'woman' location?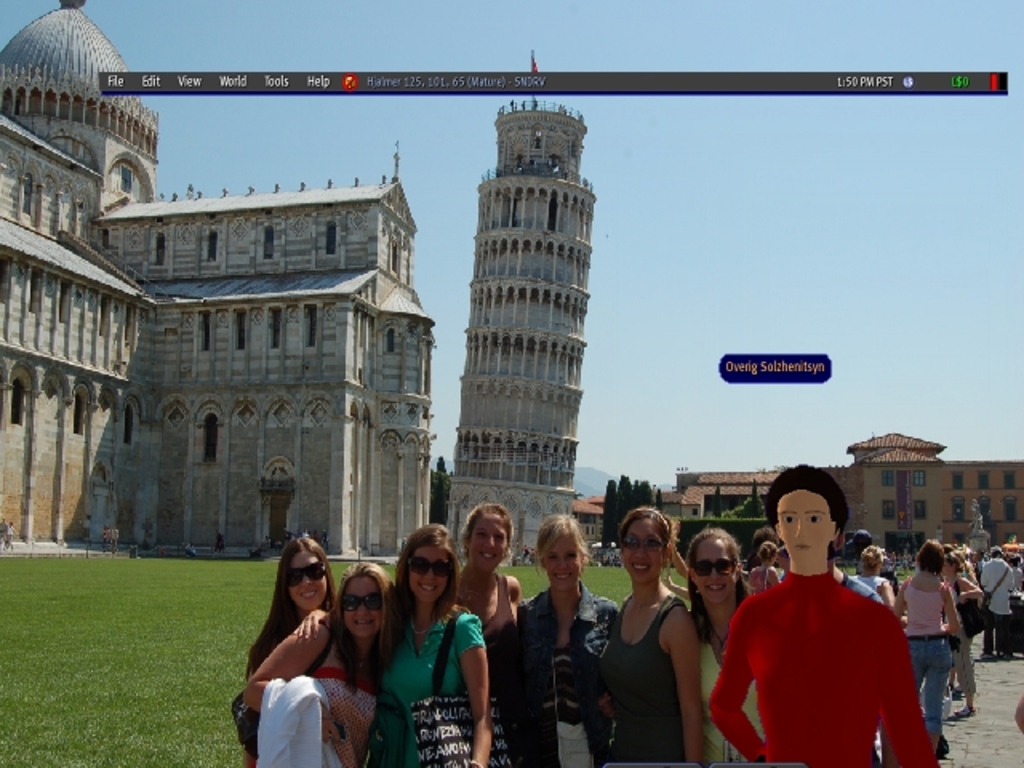
detection(749, 544, 782, 595)
